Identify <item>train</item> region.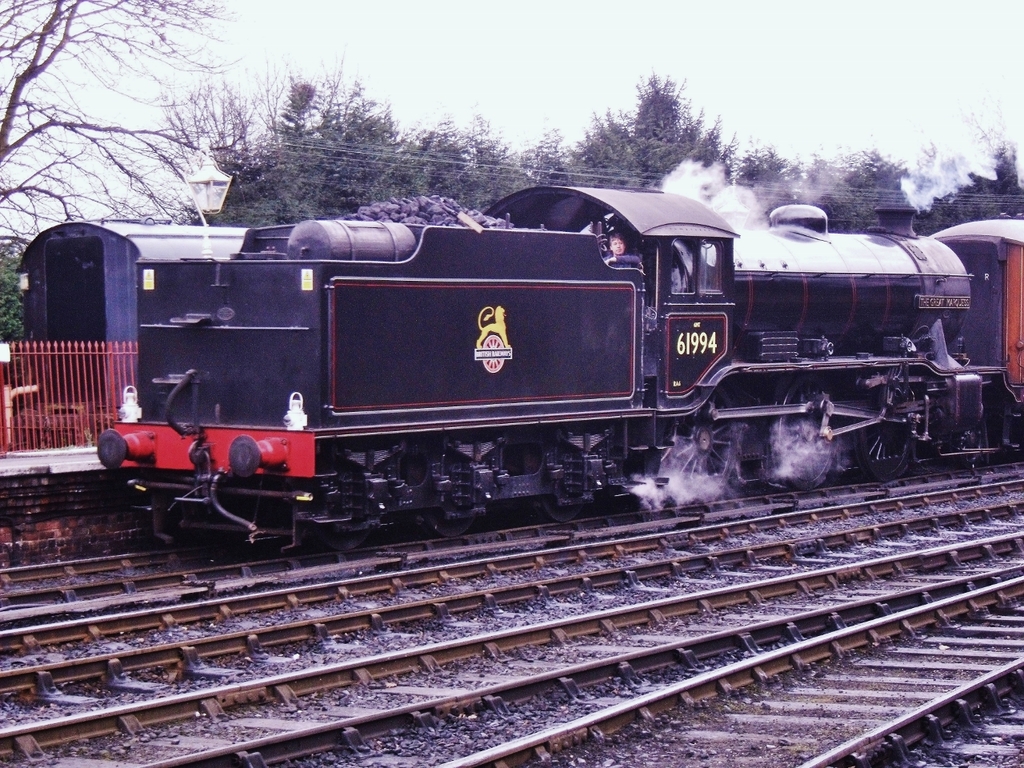
Region: rect(92, 178, 1023, 557).
